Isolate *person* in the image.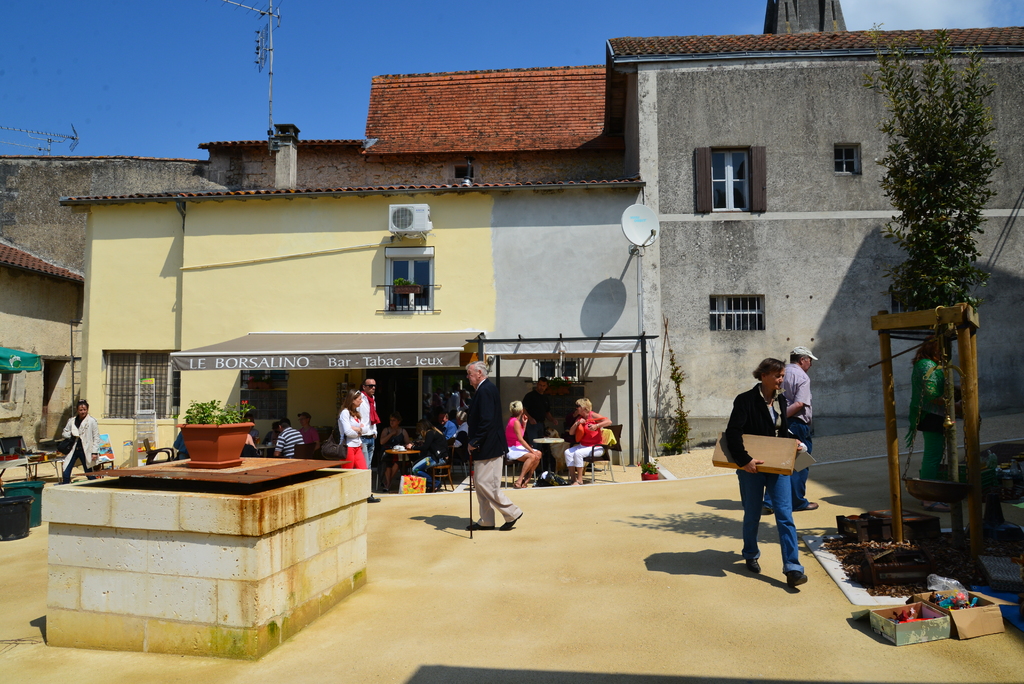
Isolated region: [x1=410, y1=421, x2=449, y2=492].
